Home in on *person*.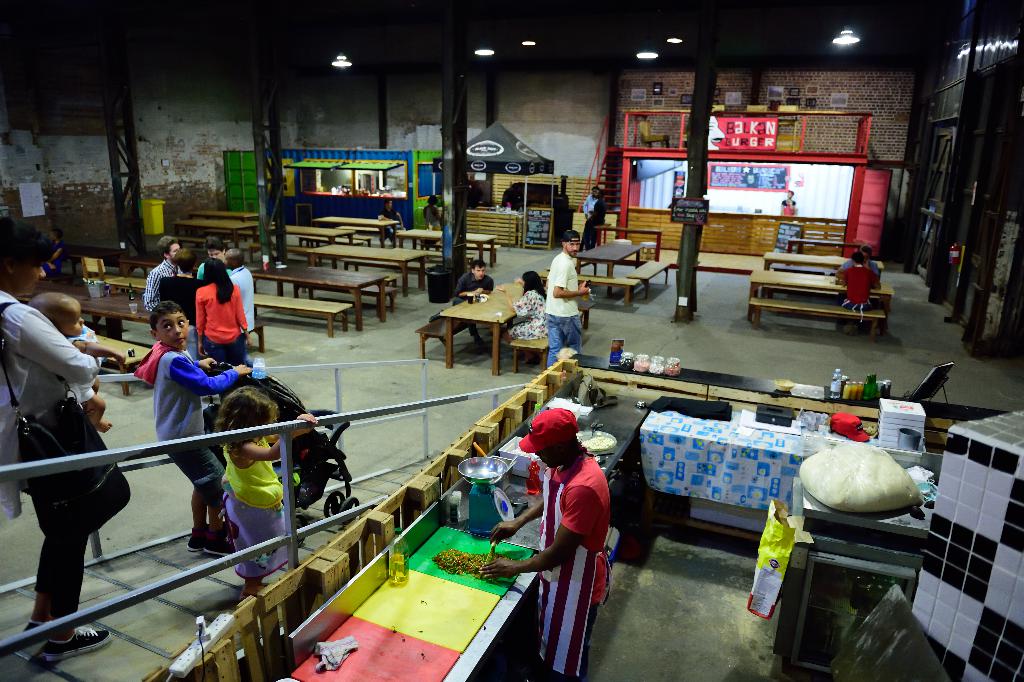
Homed in at select_region(35, 224, 61, 276).
